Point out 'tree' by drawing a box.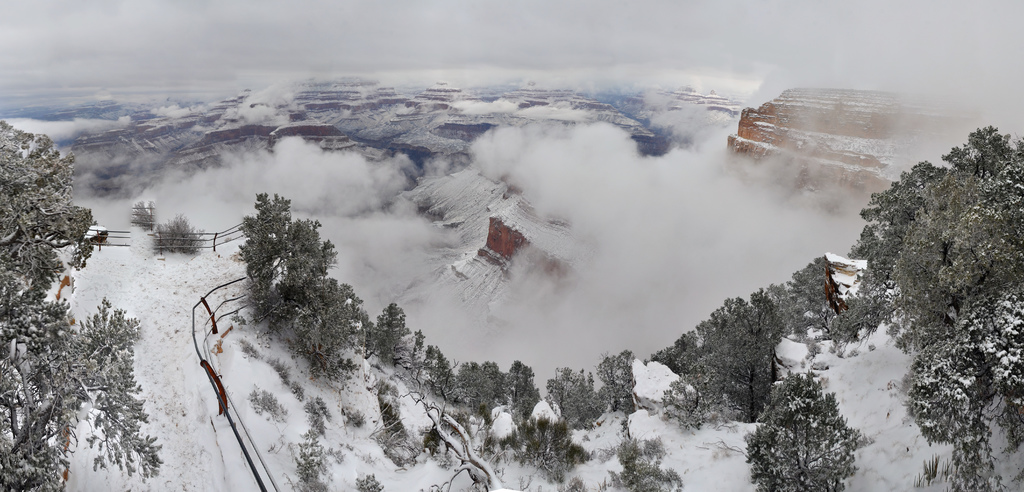
rect(746, 369, 871, 491).
